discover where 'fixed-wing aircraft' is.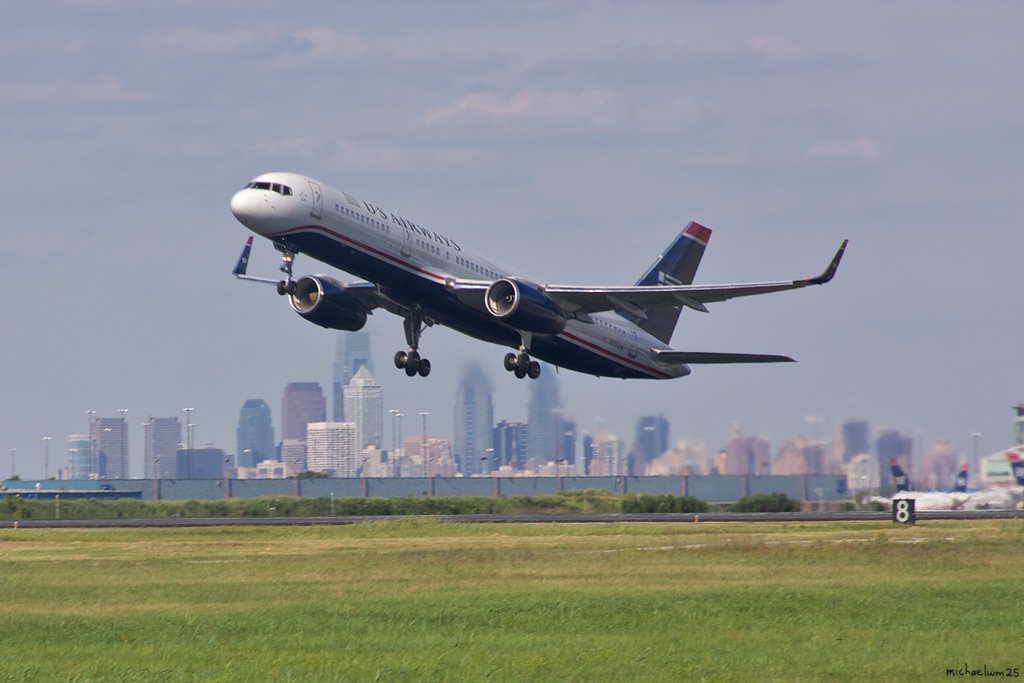
Discovered at [x1=229, y1=166, x2=850, y2=378].
